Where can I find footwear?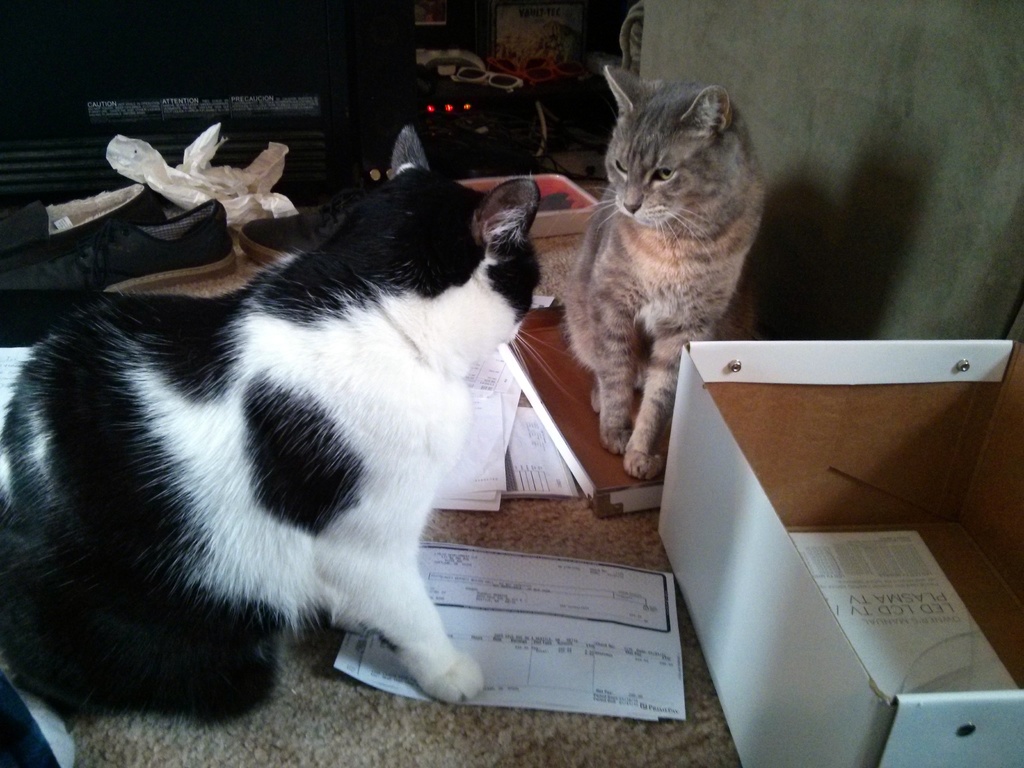
You can find it at 0:182:163:268.
